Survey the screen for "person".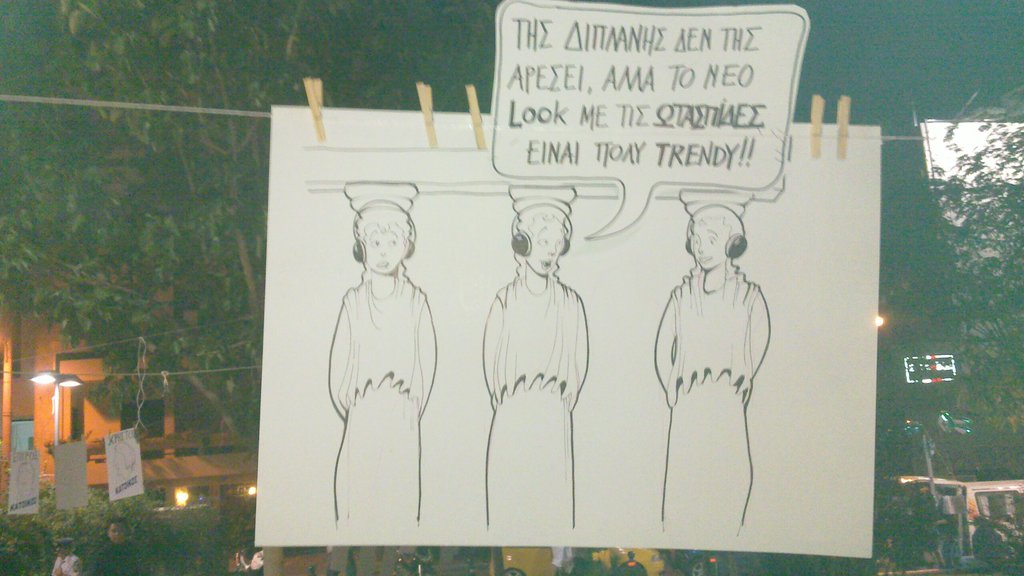
Survey found: bbox(485, 205, 594, 527).
